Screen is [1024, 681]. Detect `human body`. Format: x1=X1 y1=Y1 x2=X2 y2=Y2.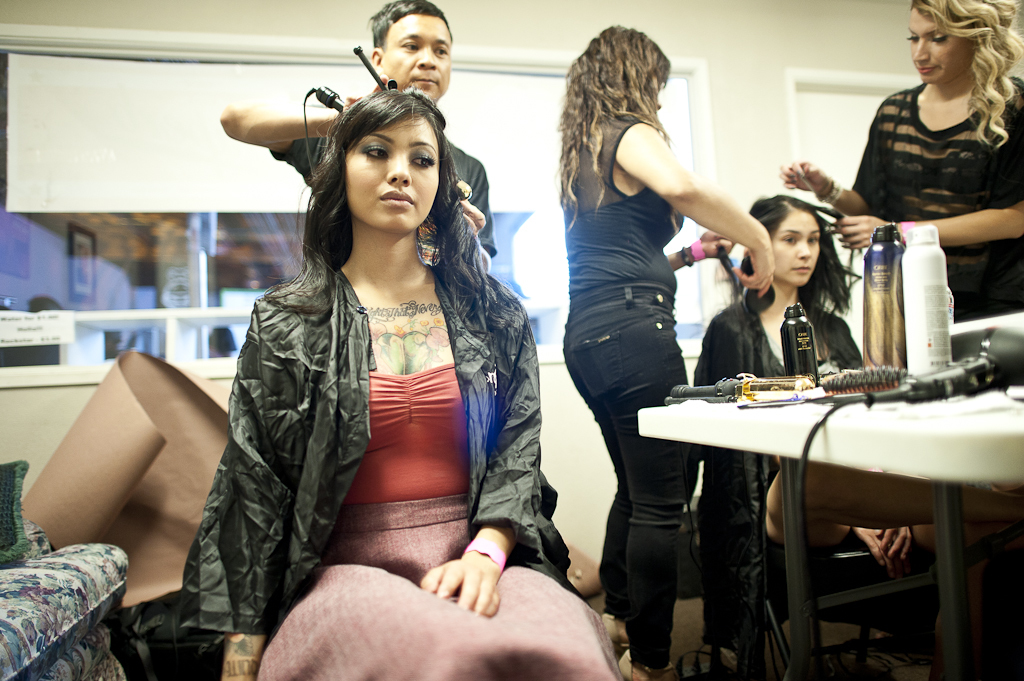
x1=164 y1=88 x2=608 y2=680.
